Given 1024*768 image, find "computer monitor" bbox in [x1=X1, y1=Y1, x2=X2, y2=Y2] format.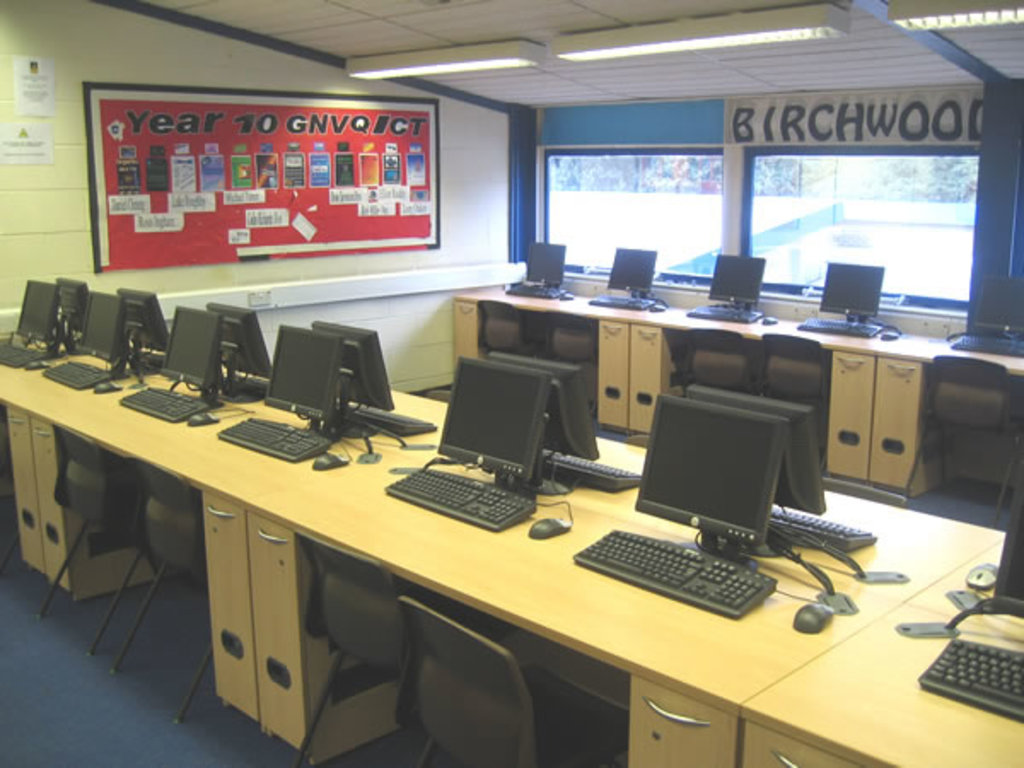
[x1=625, y1=389, x2=824, y2=560].
